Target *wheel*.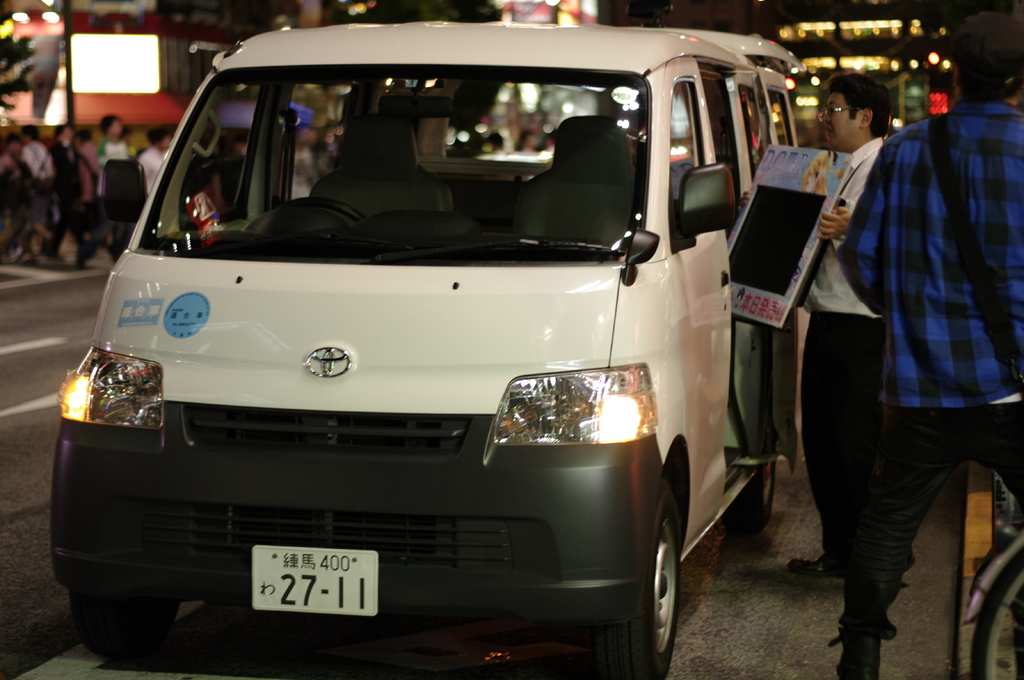
Target region: 721/461/776/534.
